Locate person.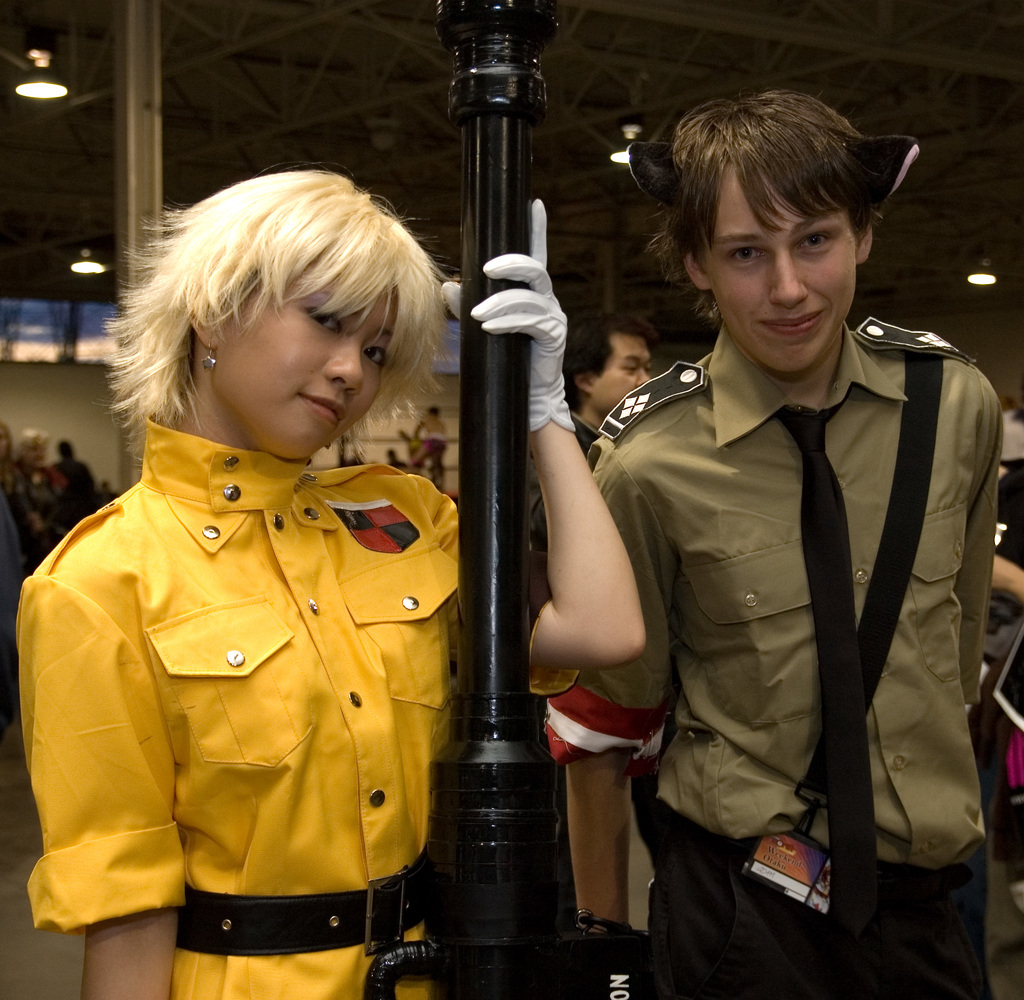
Bounding box: x1=21, y1=165, x2=654, y2=999.
